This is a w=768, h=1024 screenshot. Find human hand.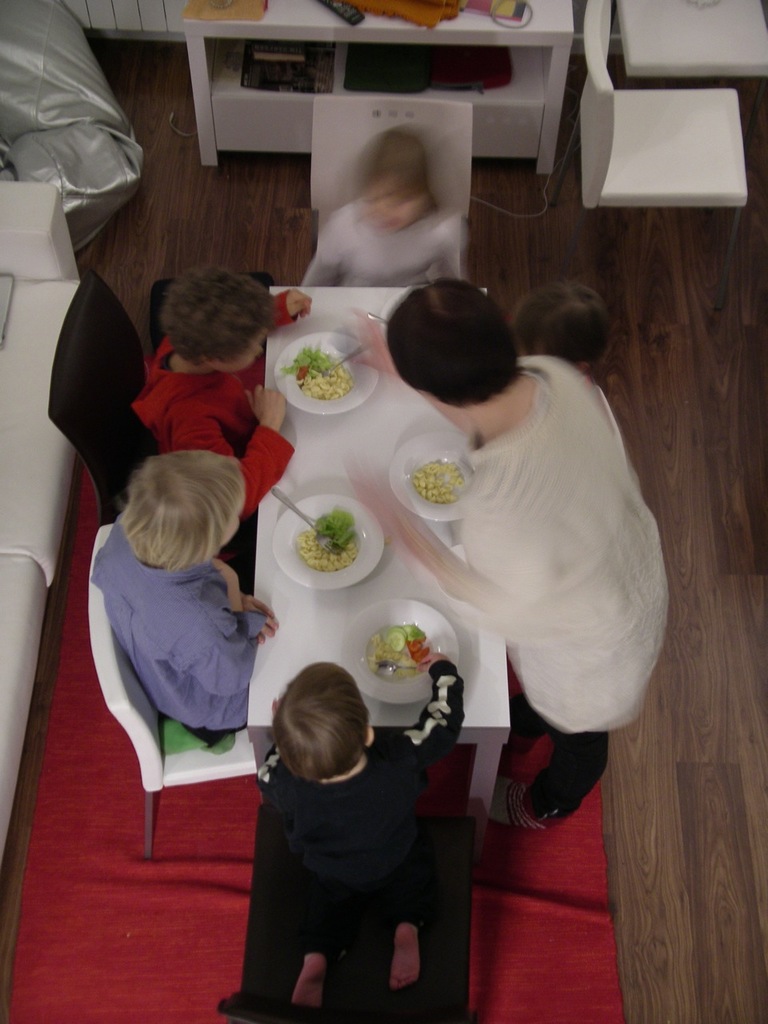
Bounding box: [left=212, top=556, right=241, bottom=591].
